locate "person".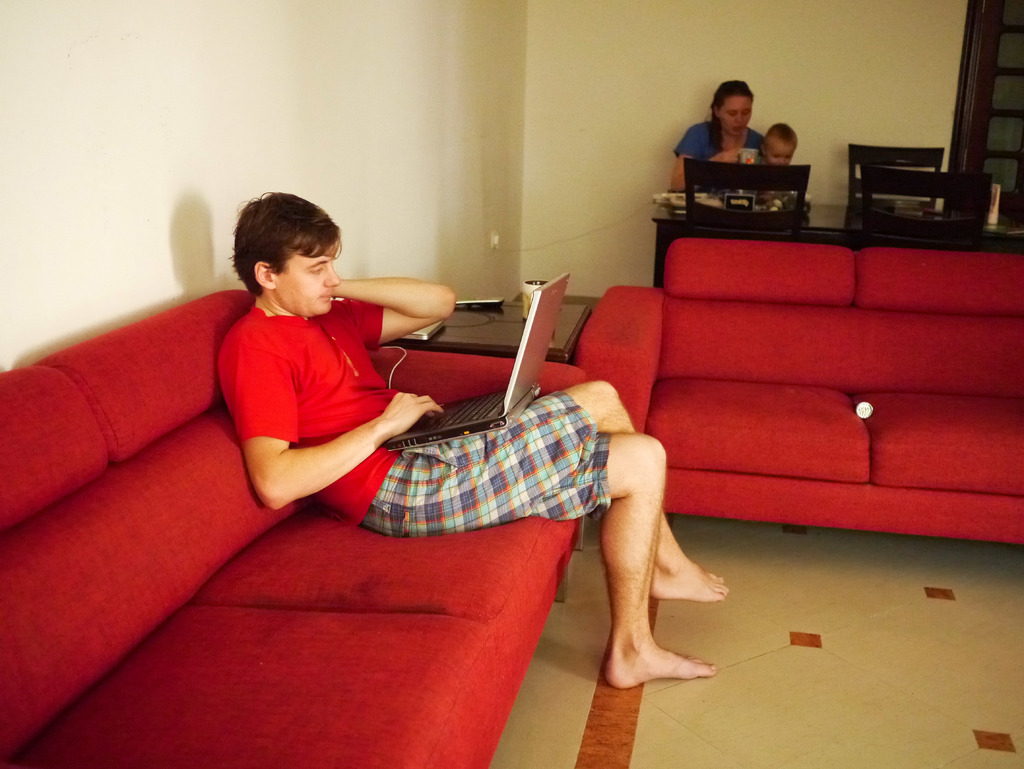
Bounding box: (left=671, top=77, right=765, bottom=197).
